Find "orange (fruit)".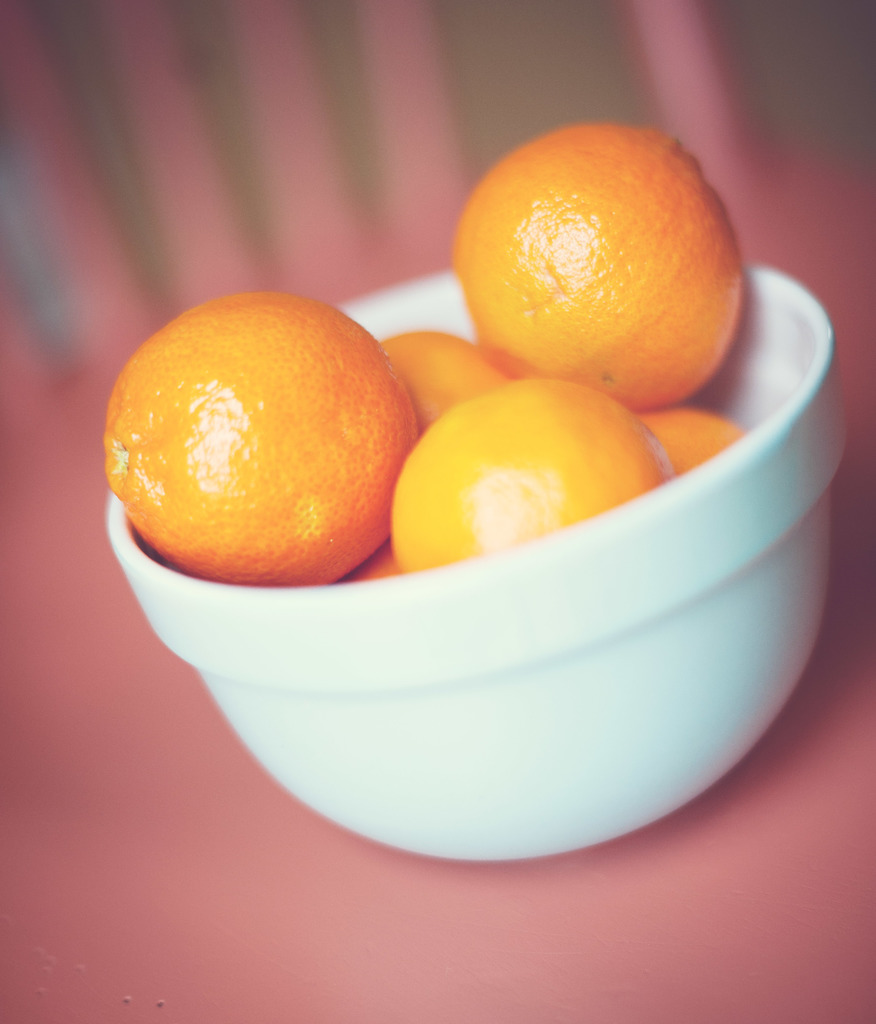
Rect(104, 293, 428, 584).
